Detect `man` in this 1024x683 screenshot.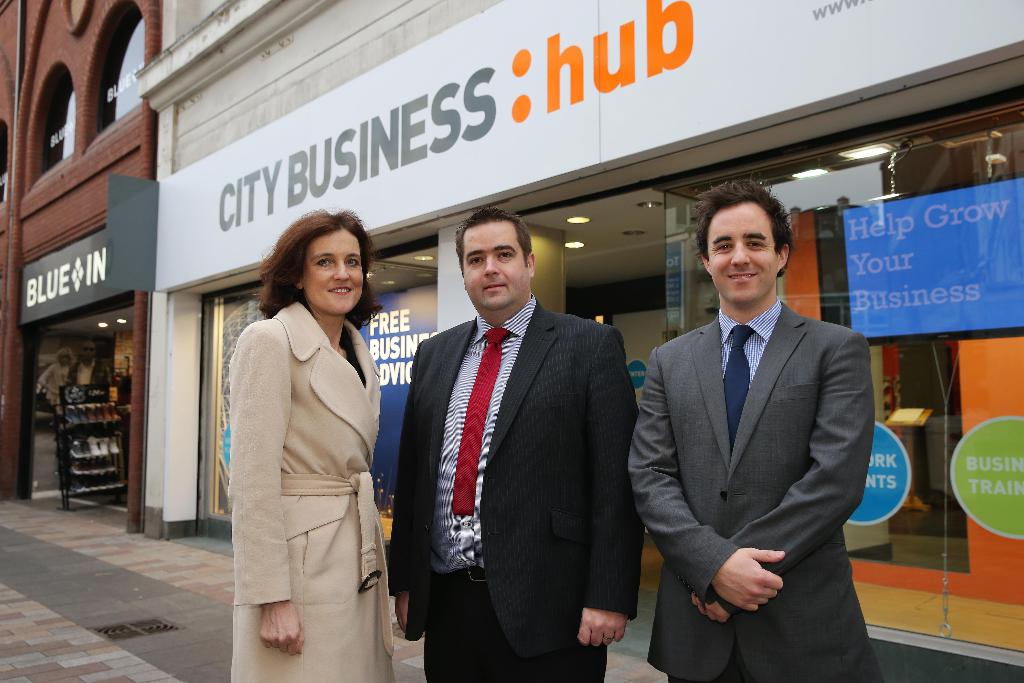
Detection: <region>391, 207, 646, 682</region>.
